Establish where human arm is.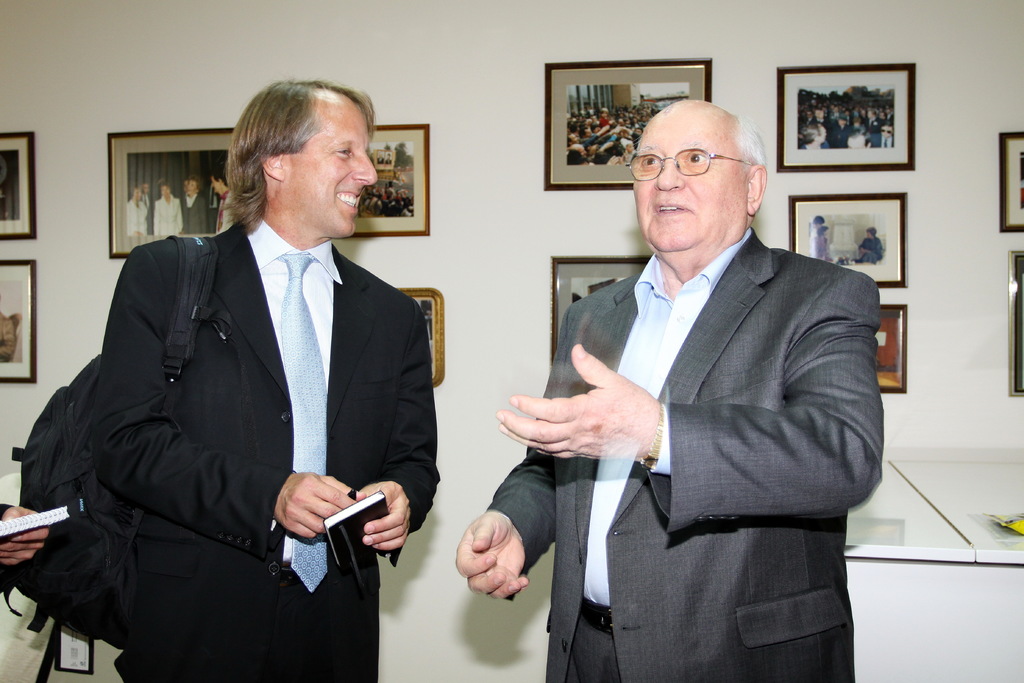
Established at 456, 377, 561, 593.
